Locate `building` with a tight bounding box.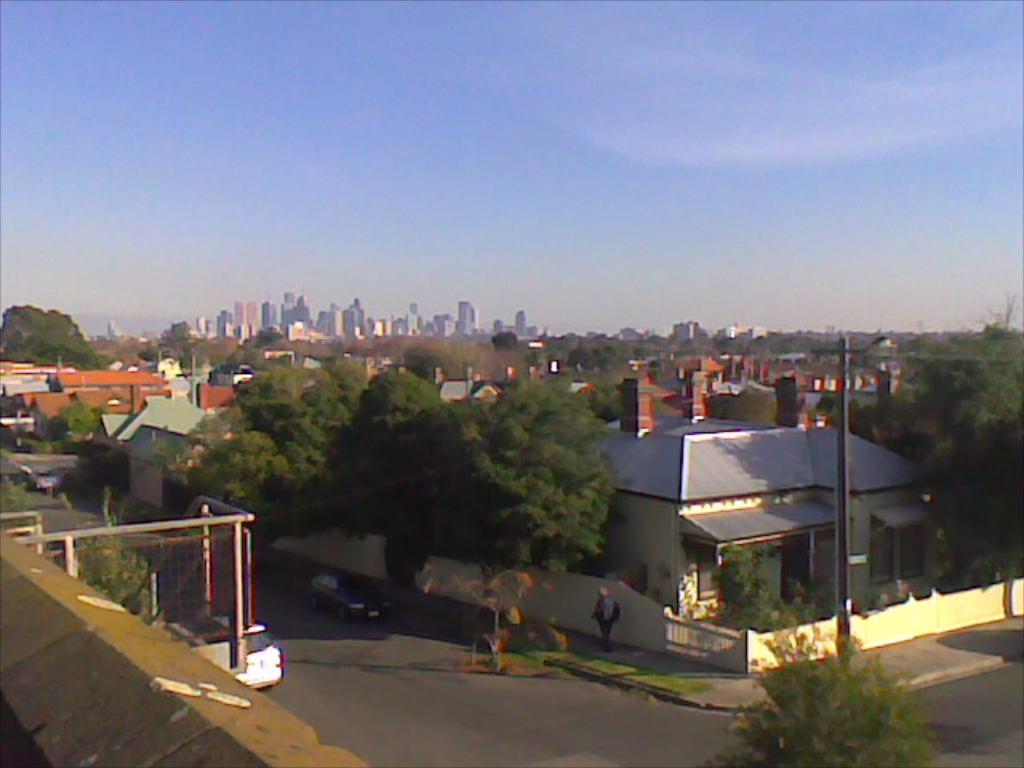
bbox=[584, 422, 904, 610].
